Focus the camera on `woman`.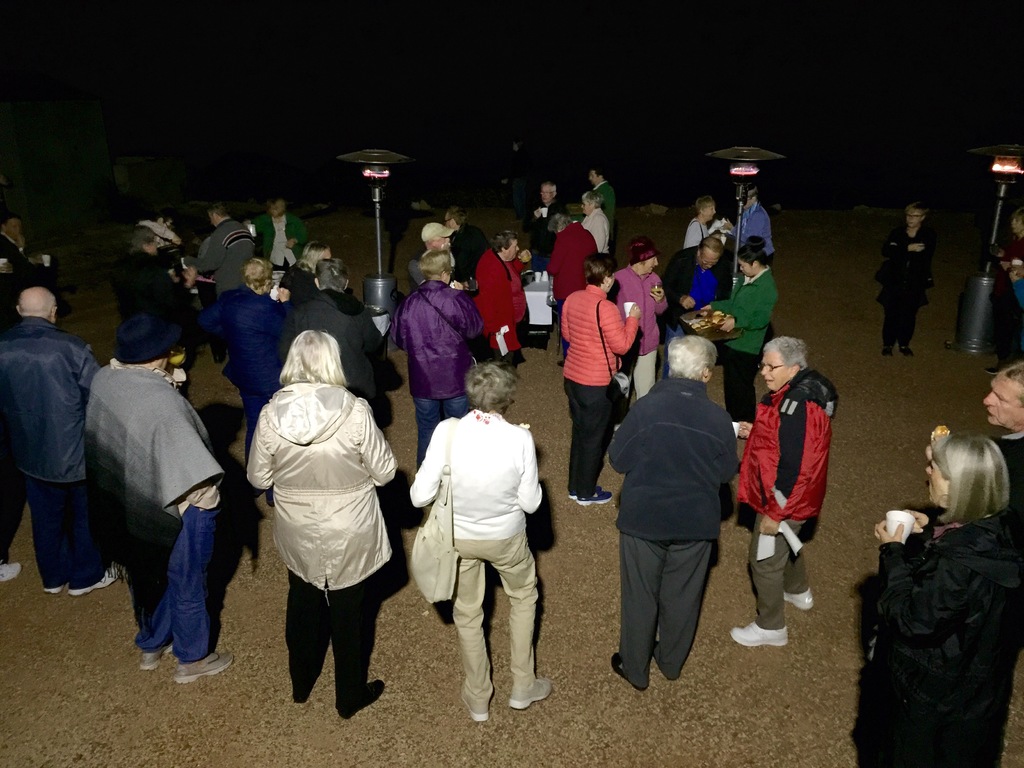
Focus region: select_region(609, 234, 673, 438).
